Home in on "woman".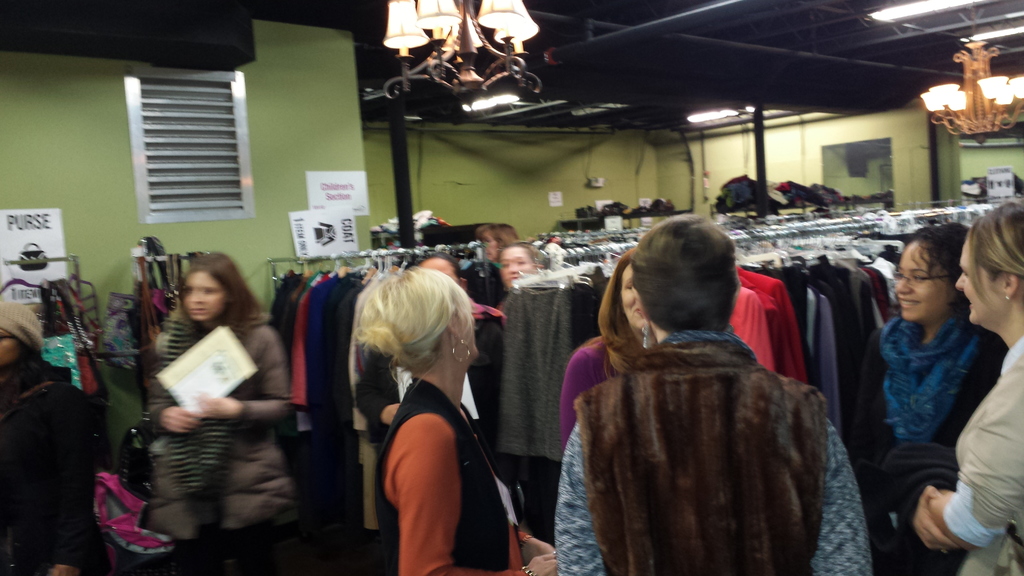
Homed in at (left=0, top=297, right=101, bottom=575).
